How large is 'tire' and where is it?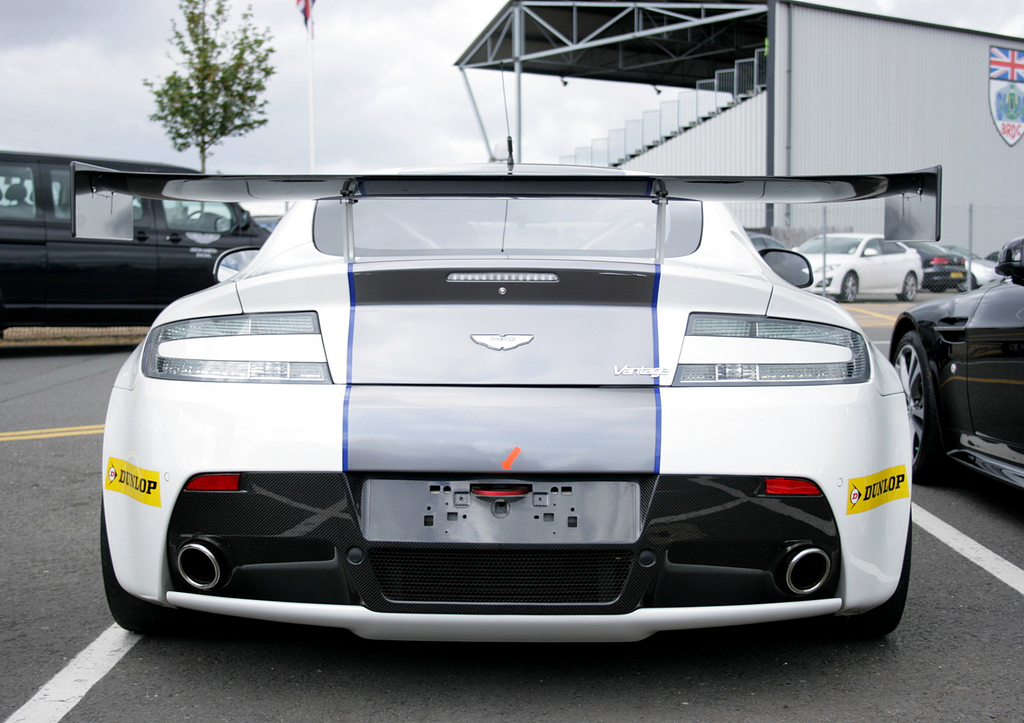
Bounding box: detection(891, 329, 934, 483).
